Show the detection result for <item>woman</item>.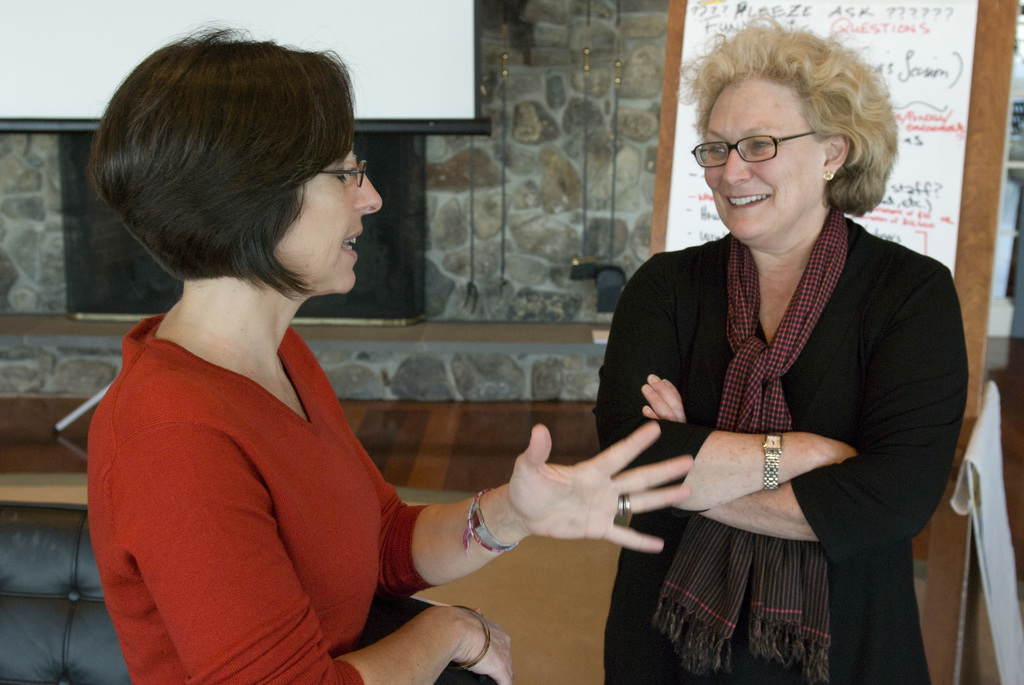
[x1=86, y1=22, x2=698, y2=684].
